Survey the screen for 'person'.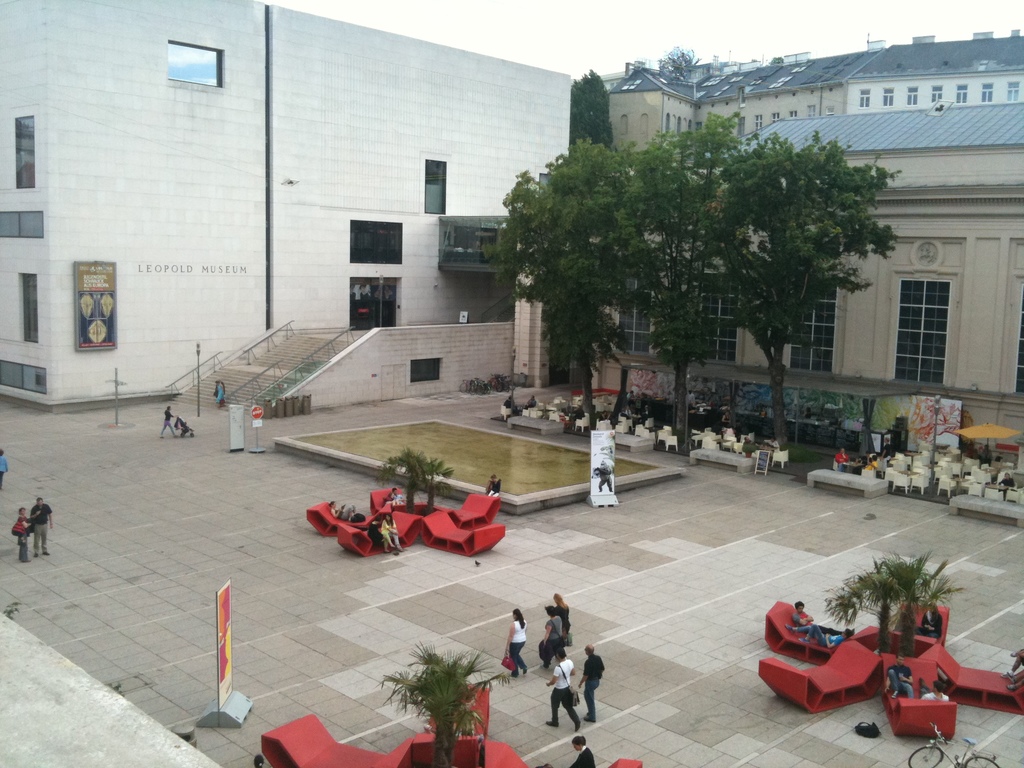
Survey found: box=[501, 610, 528, 676].
